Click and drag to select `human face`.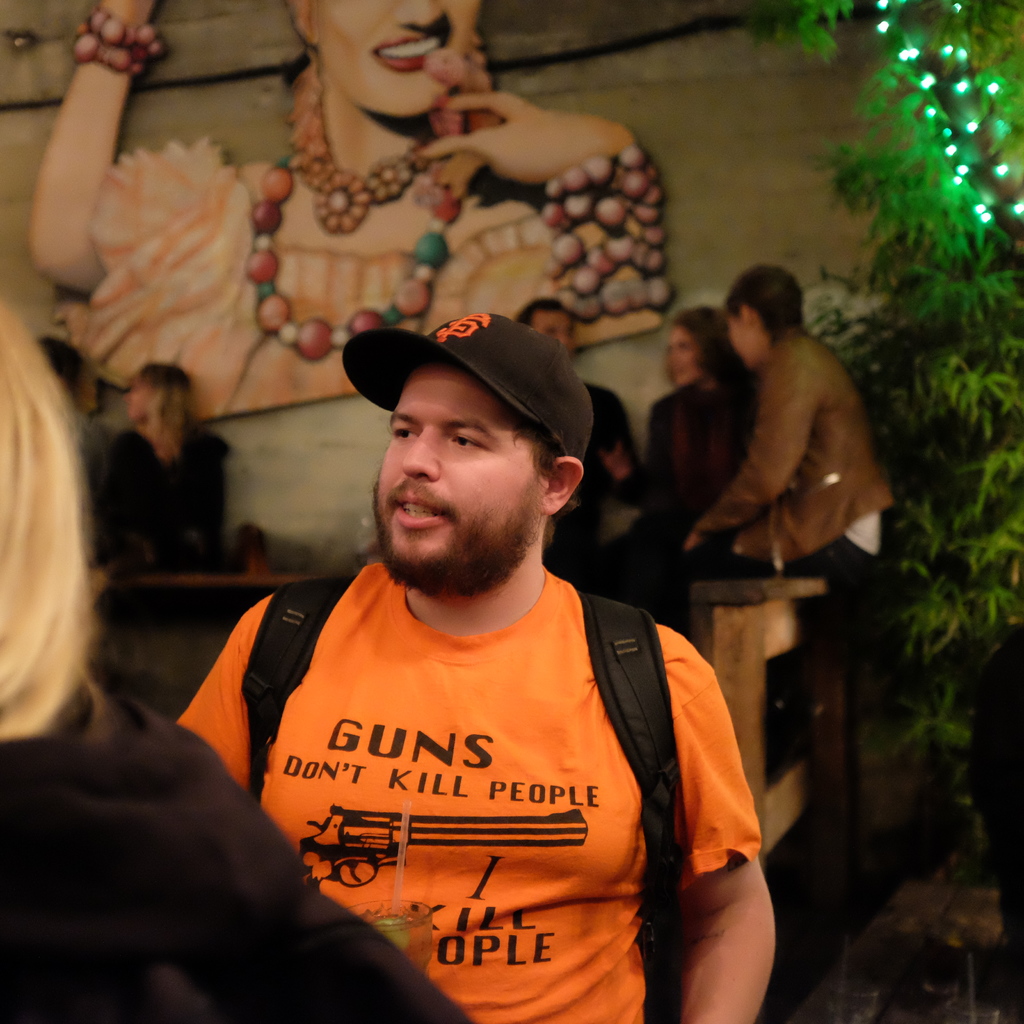
Selection: {"left": 668, "top": 326, "right": 701, "bottom": 390}.
